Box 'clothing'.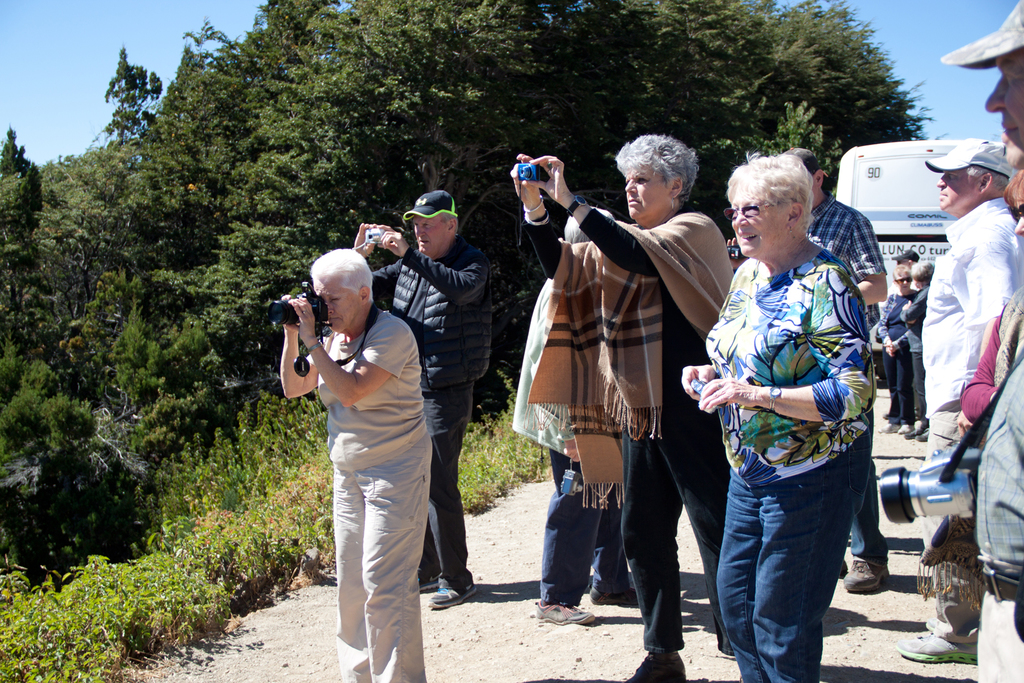
(x1=703, y1=253, x2=866, y2=677).
